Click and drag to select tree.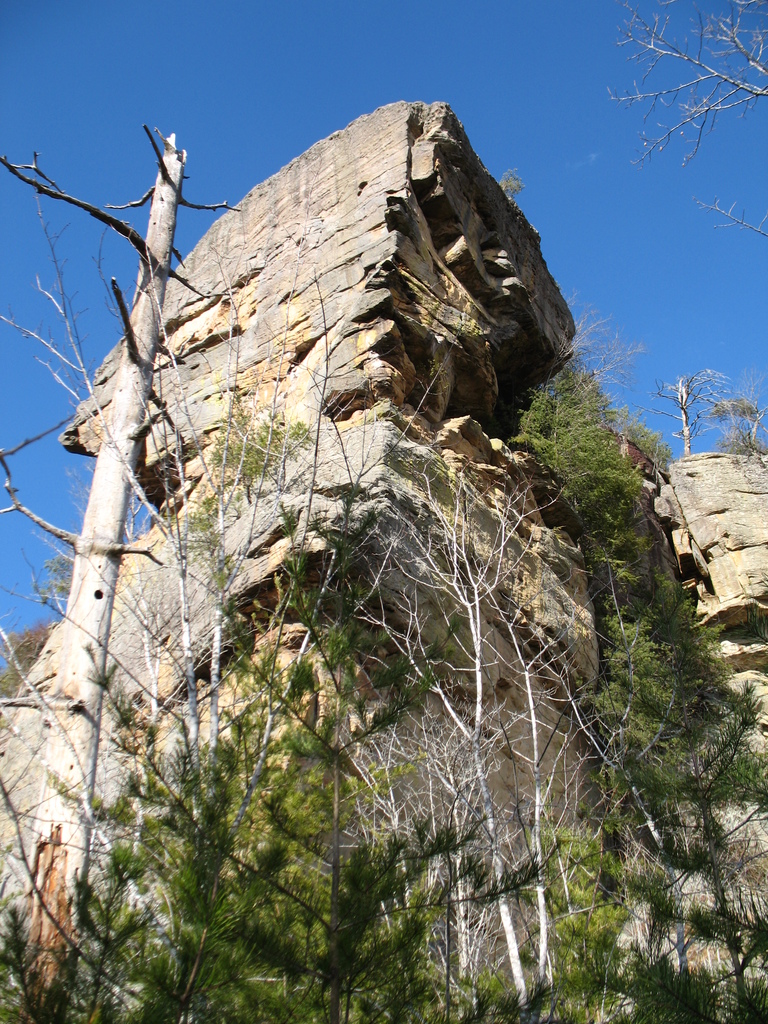
Selection: box=[0, 120, 767, 1023].
